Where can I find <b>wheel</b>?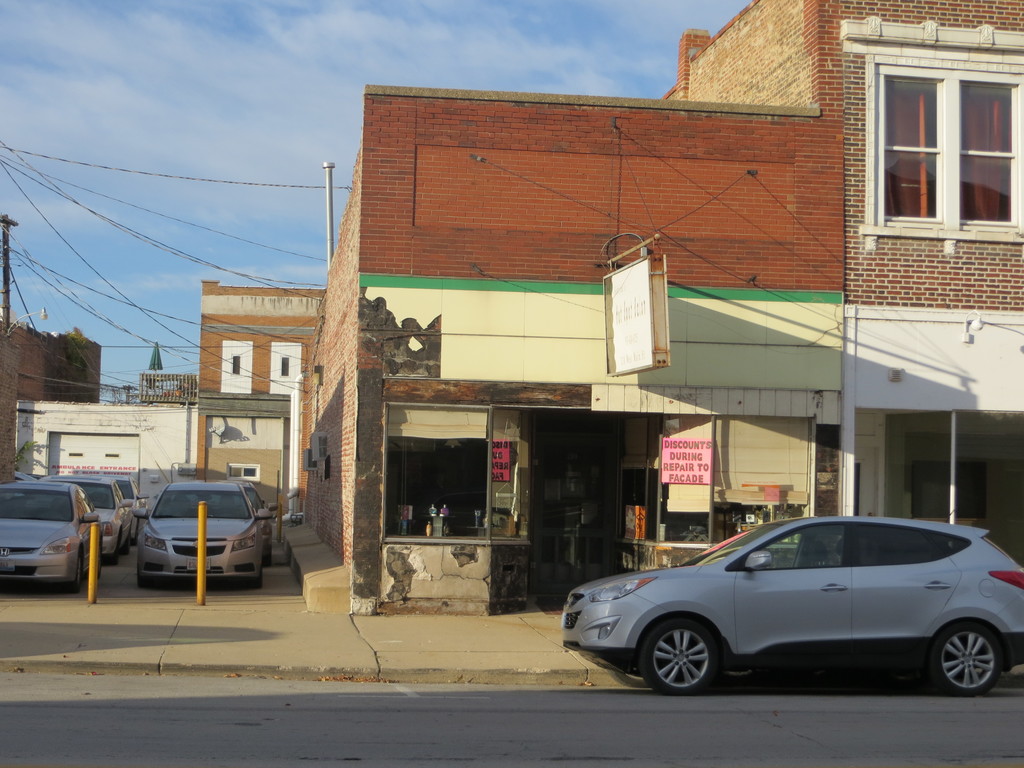
You can find it at BBox(642, 614, 721, 696).
